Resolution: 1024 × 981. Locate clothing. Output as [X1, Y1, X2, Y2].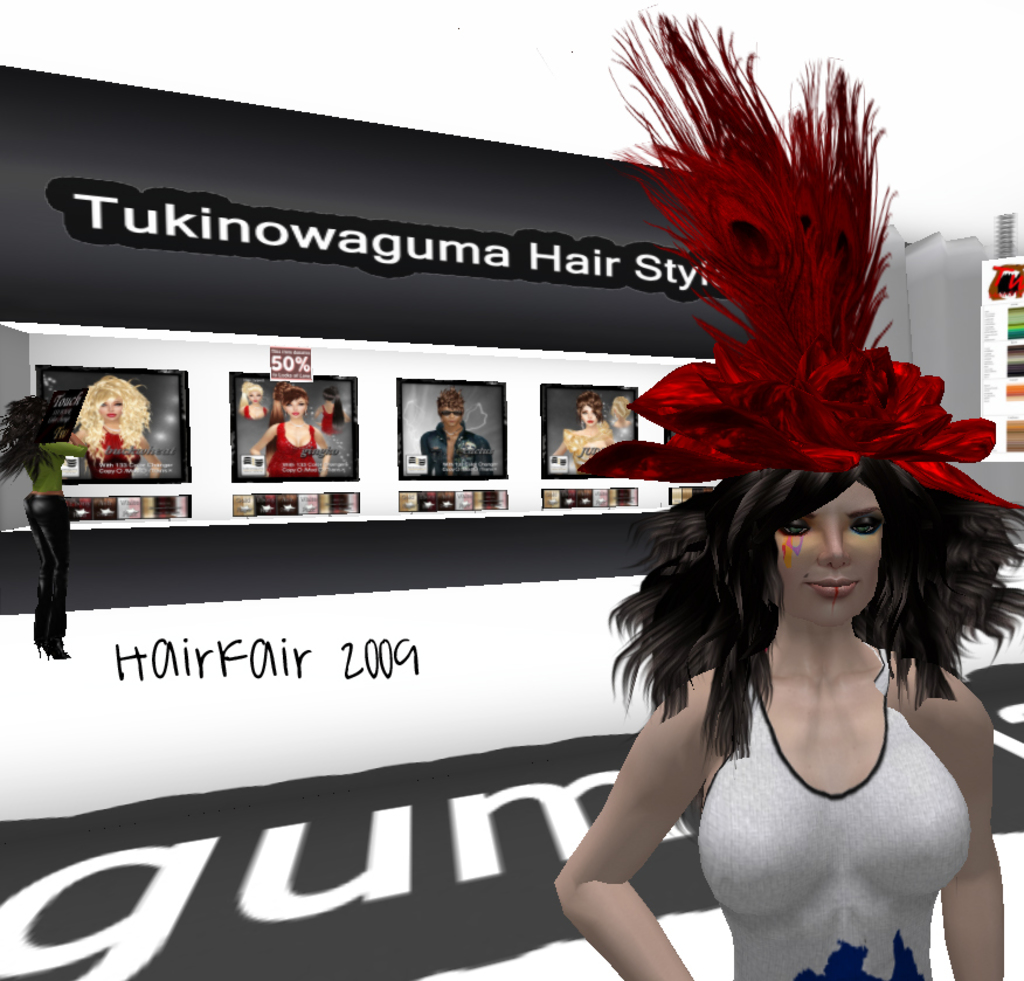
[260, 413, 323, 479].
